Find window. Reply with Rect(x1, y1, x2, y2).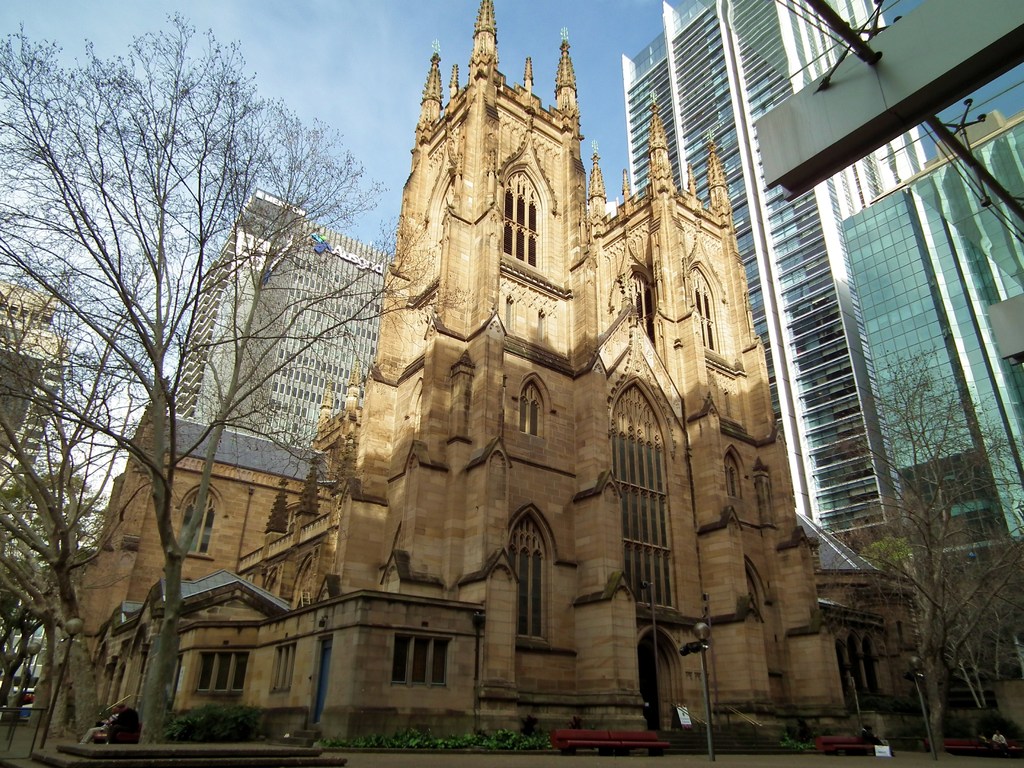
Rect(724, 442, 744, 504).
